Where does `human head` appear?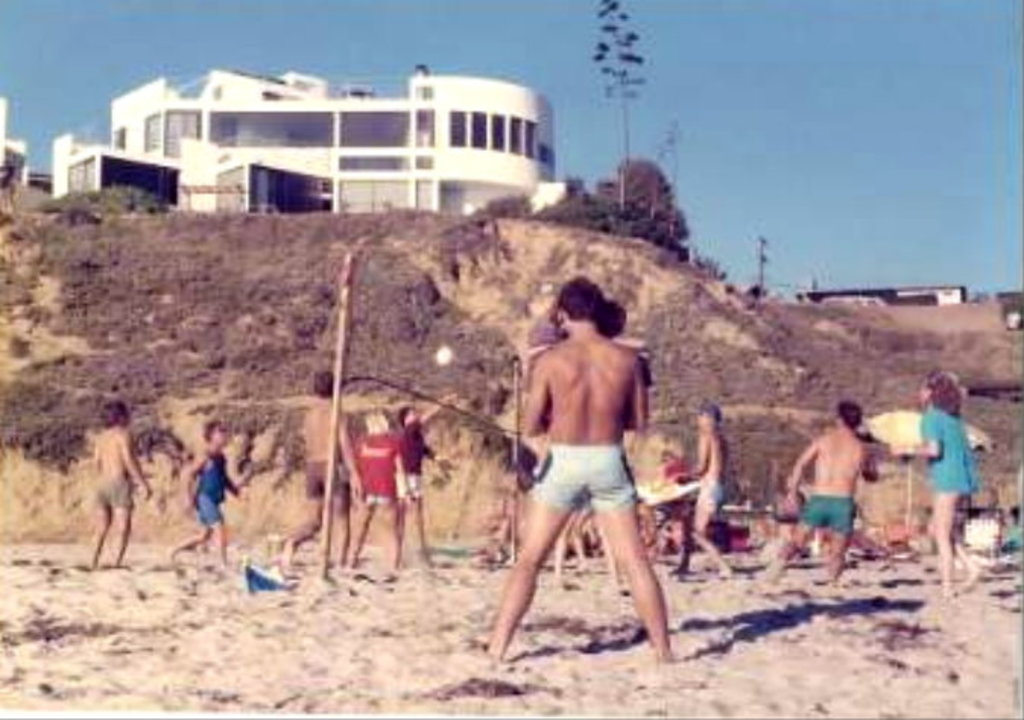
Appears at [left=921, top=366, right=956, bottom=410].
